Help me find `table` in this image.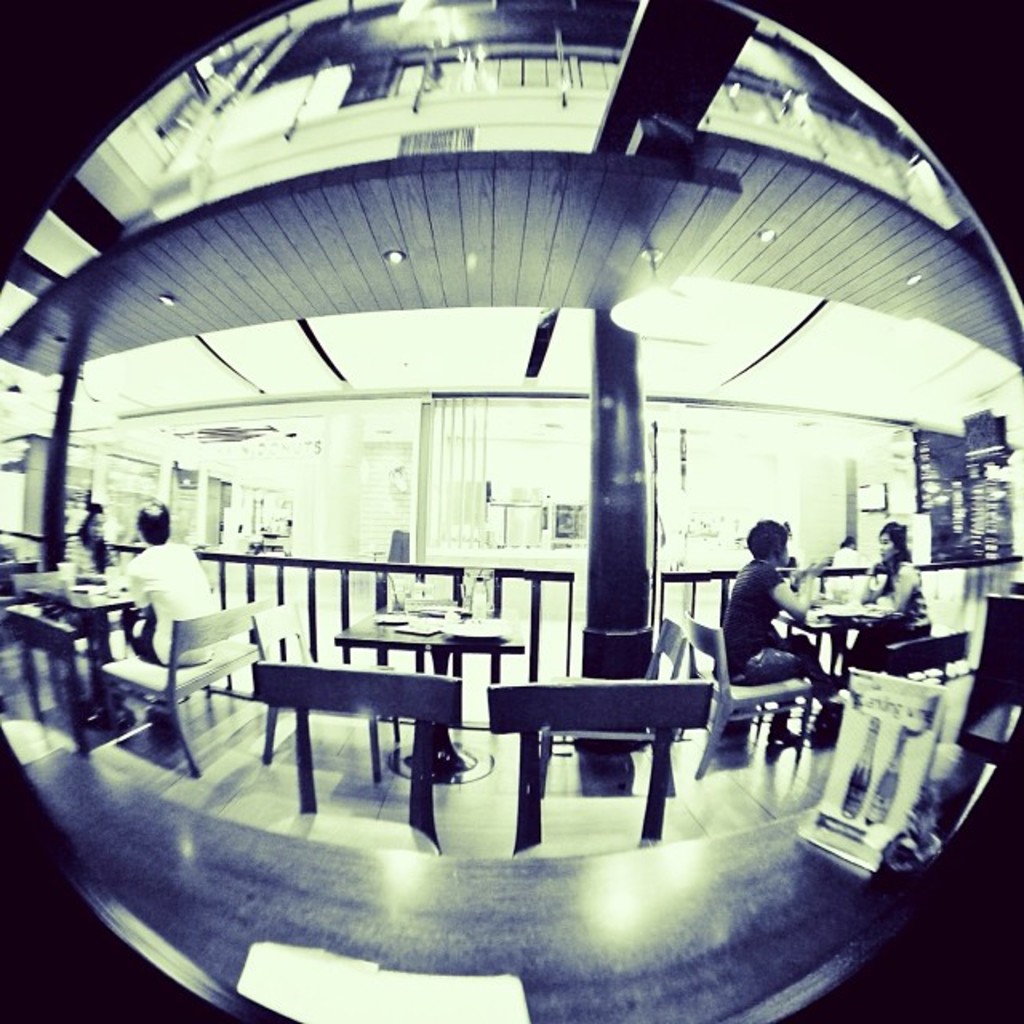
Found it: (x1=330, y1=600, x2=531, y2=778).
